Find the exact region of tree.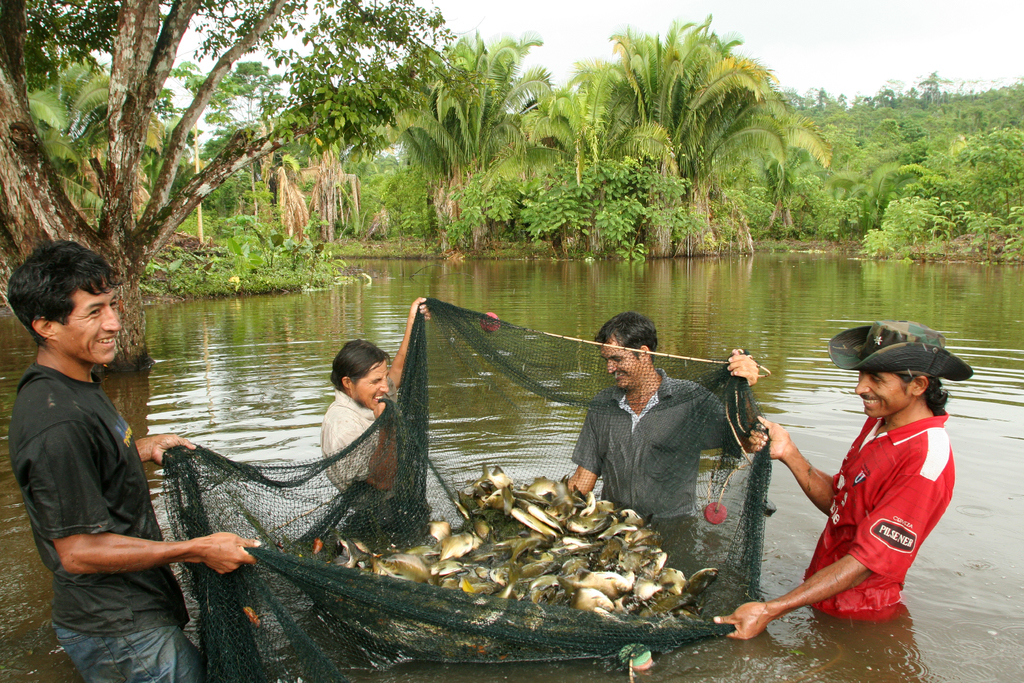
Exact region: rect(206, 52, 279, 185).
